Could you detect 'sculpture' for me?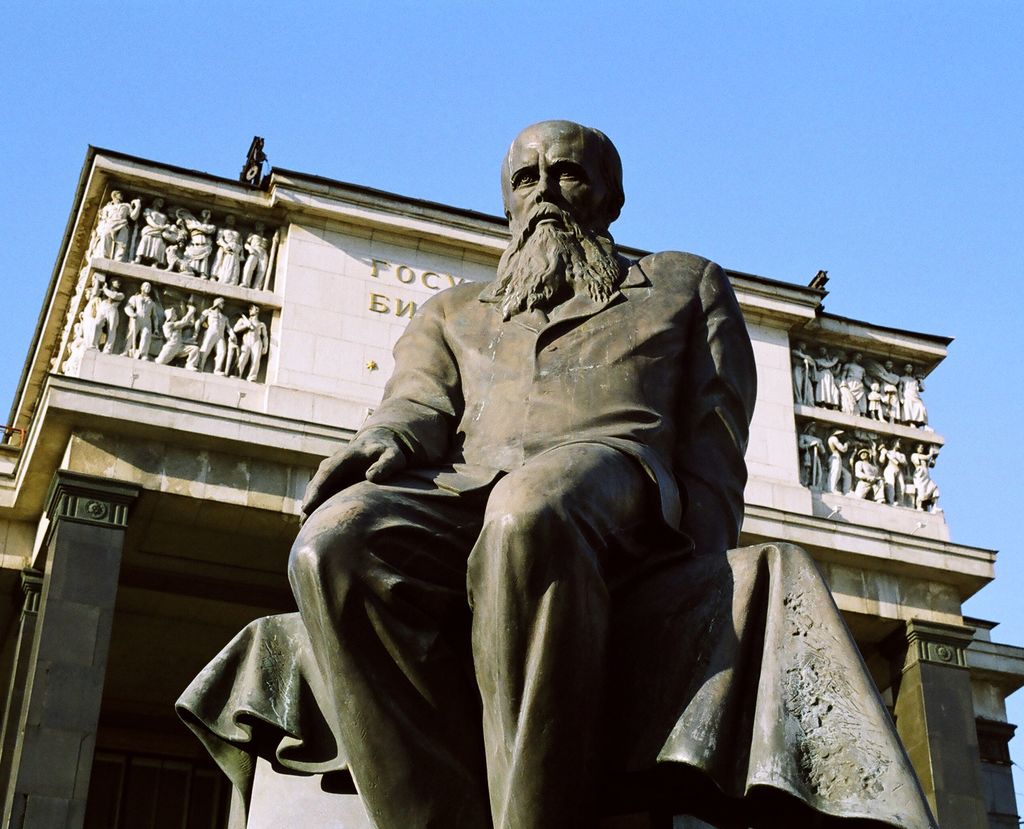
Detection result: <region>797, 423, 824, 490</region>.
